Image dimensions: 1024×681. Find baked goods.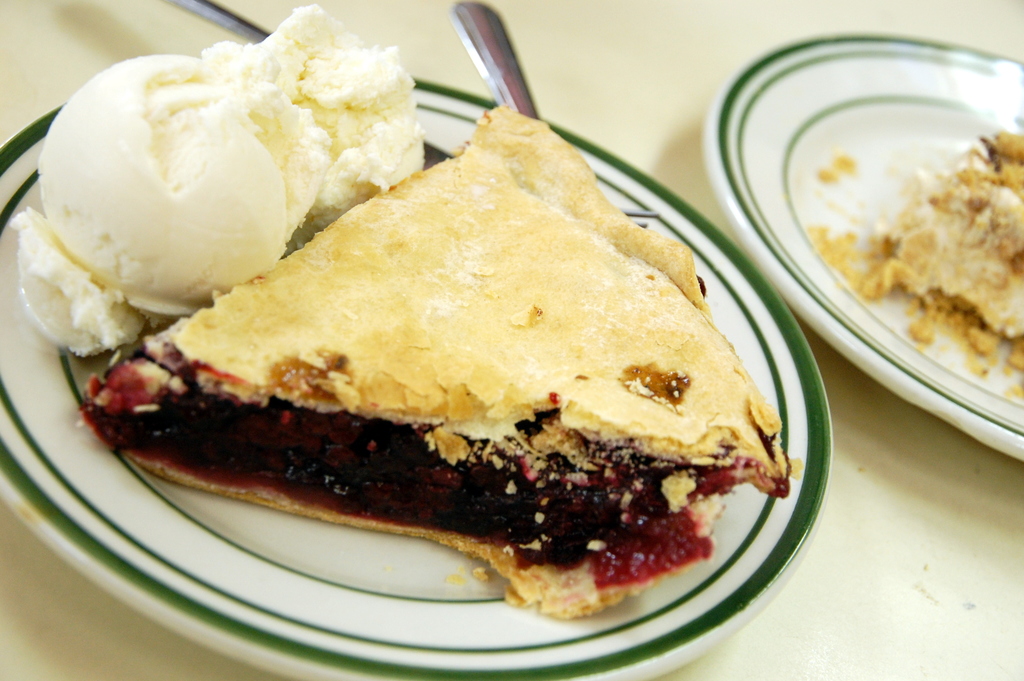
bbox=(871, 128, 1023, 362).
